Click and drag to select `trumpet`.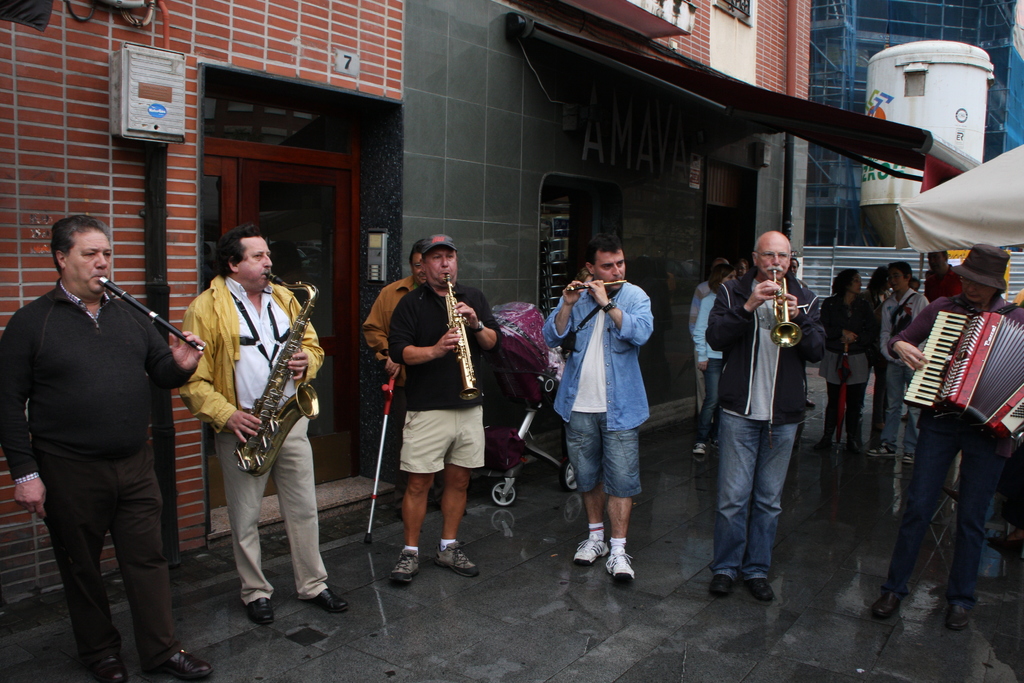
Selection: 445, 279, 484, 399.
